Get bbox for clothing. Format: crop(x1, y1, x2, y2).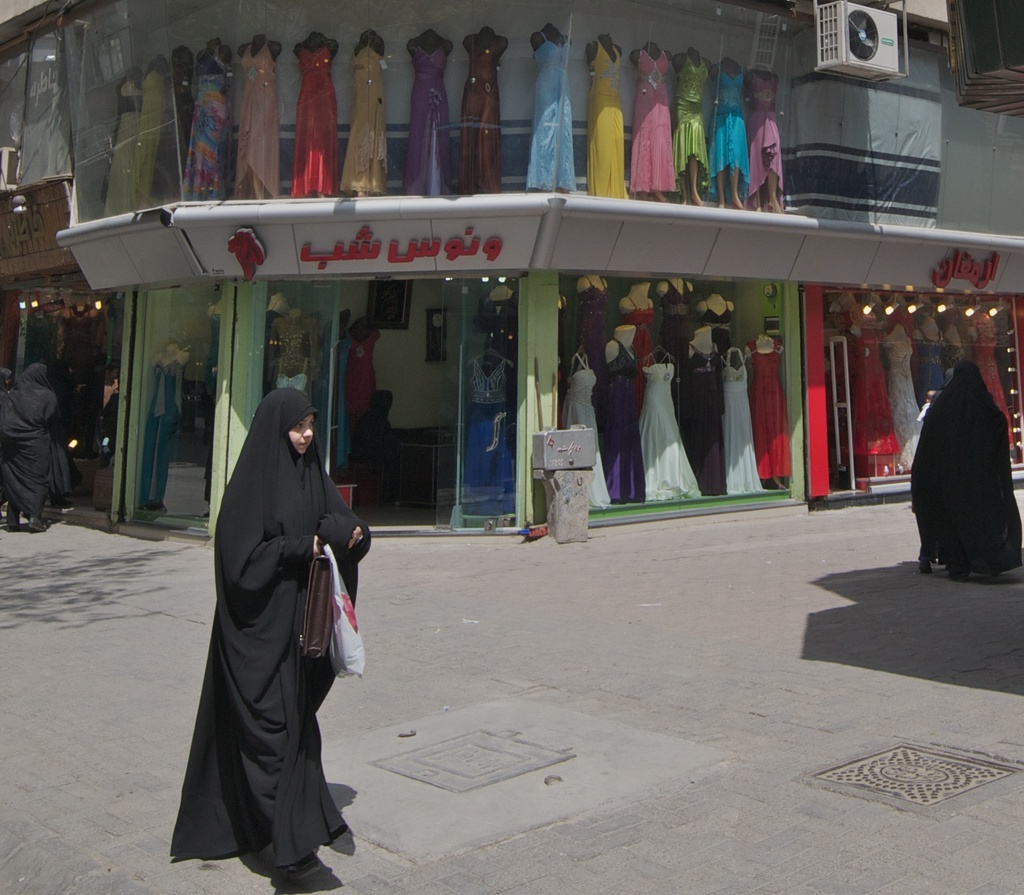
crop(632, 49, 674, 200).
